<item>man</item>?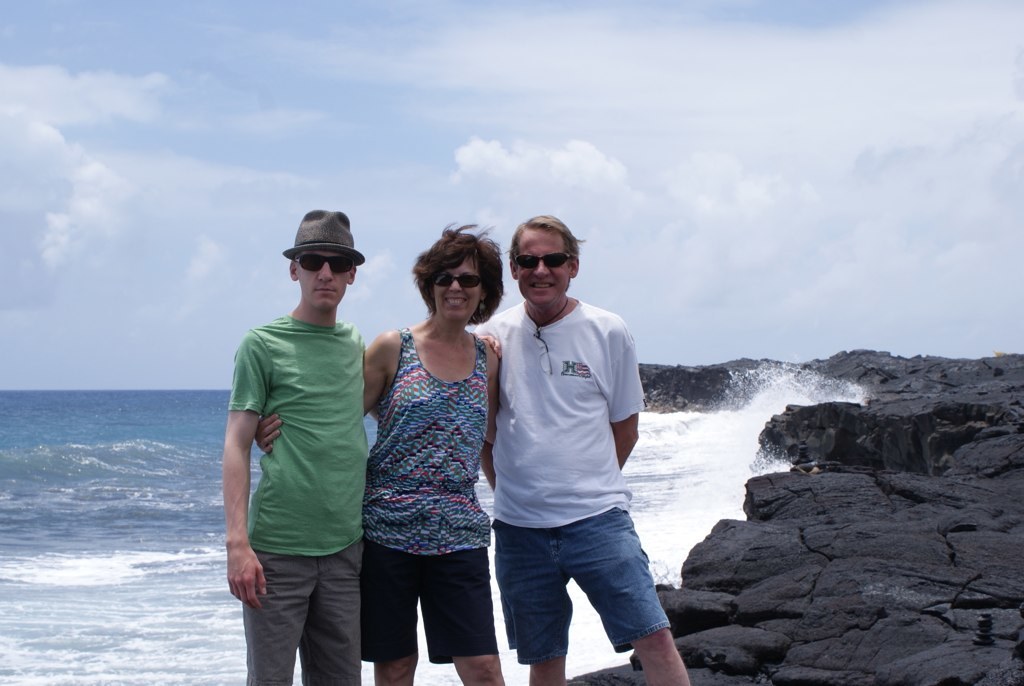
bbox(470, 189, 645, 685)
